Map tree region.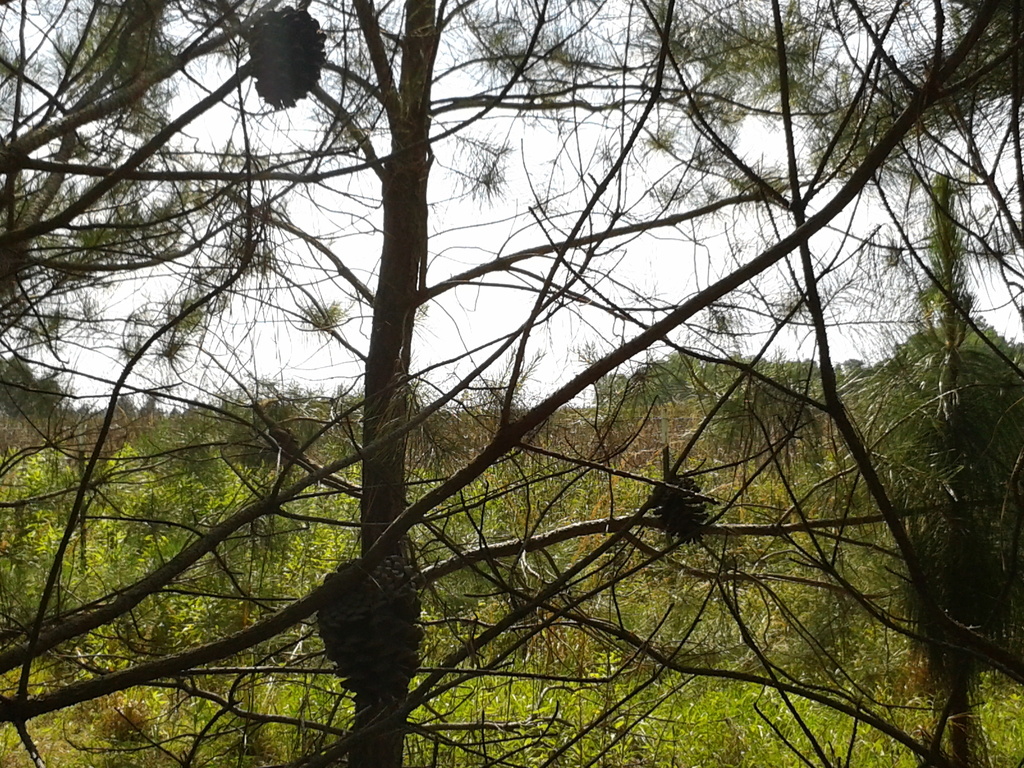
Mapped to x1=0 y1=0 x2=1023 y2=767.
